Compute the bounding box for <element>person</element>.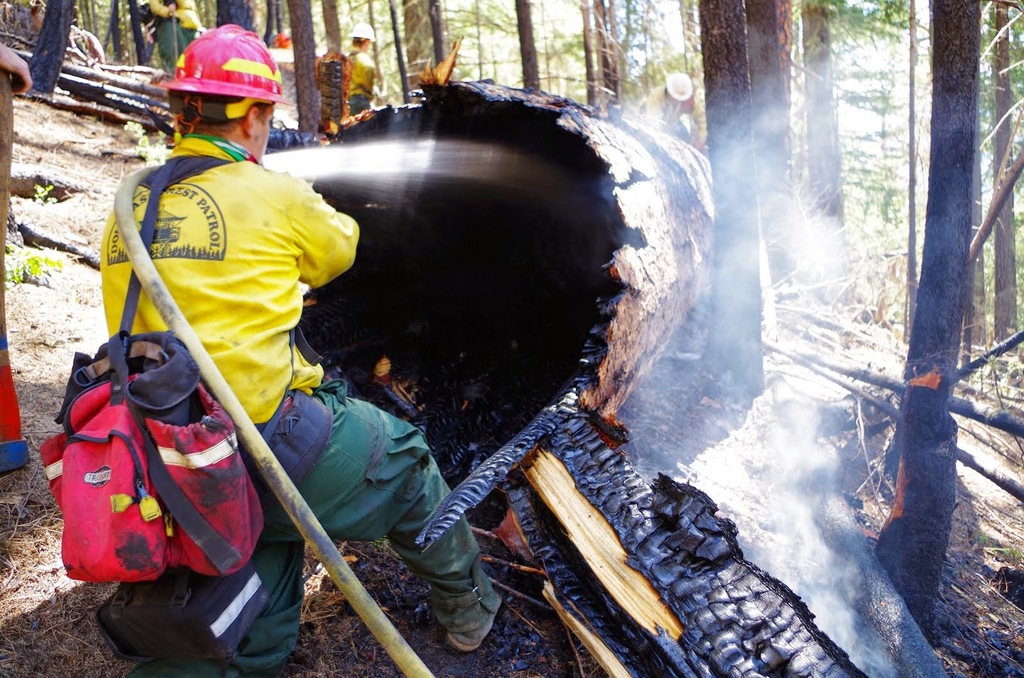
select_region(0, 28, 38, 475).
